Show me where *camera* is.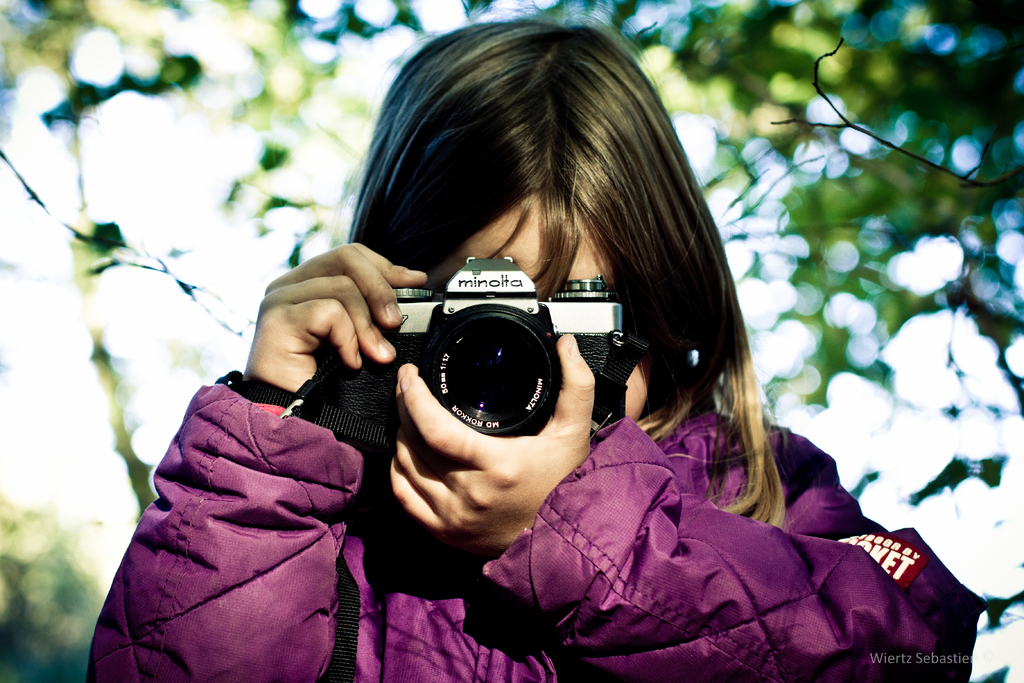
*camera* is at x1=316 y1=255 x2=628 y2=475.
